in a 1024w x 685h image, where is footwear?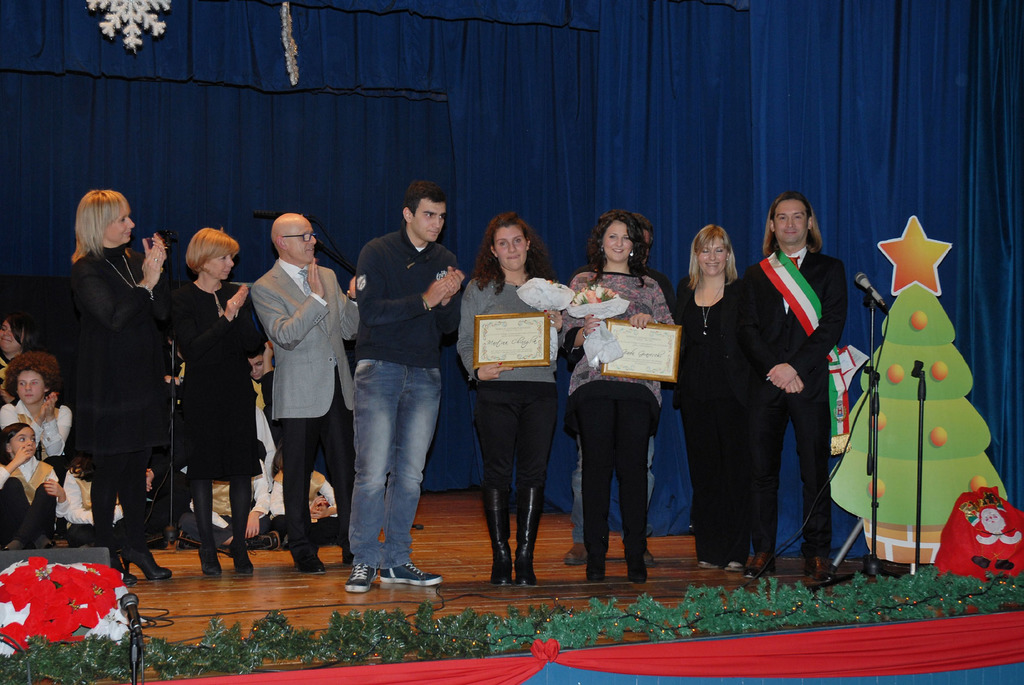
crop(484, 484, 513, 588).
